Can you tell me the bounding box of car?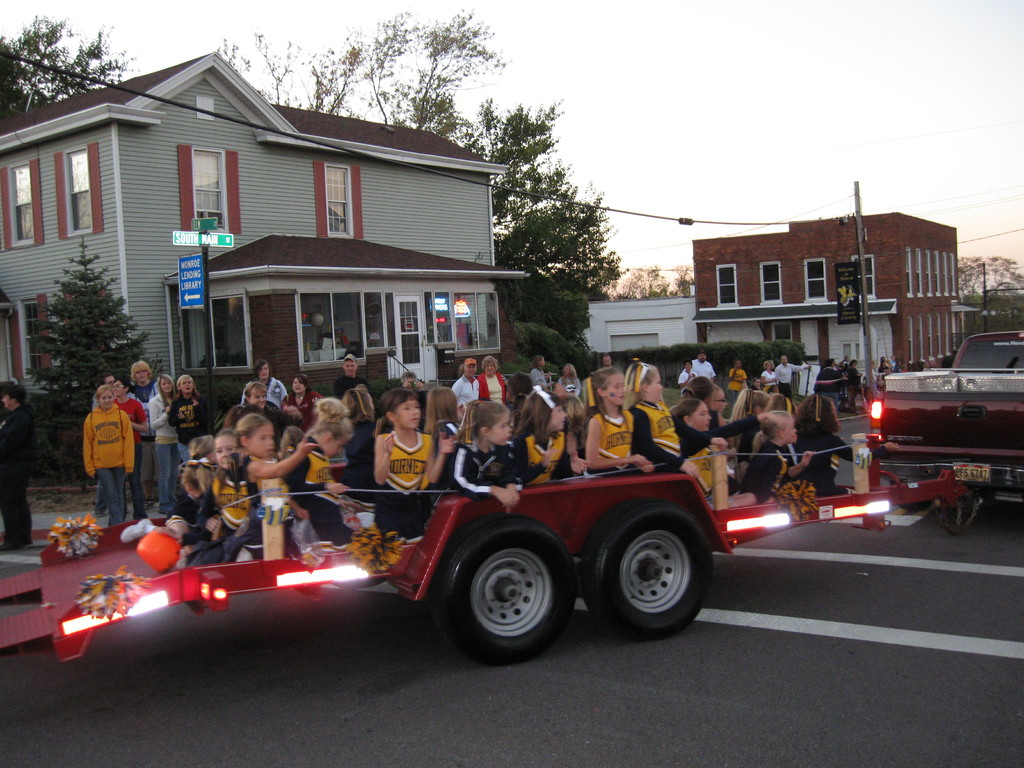
select_region(858, 324, 1023, 534).
